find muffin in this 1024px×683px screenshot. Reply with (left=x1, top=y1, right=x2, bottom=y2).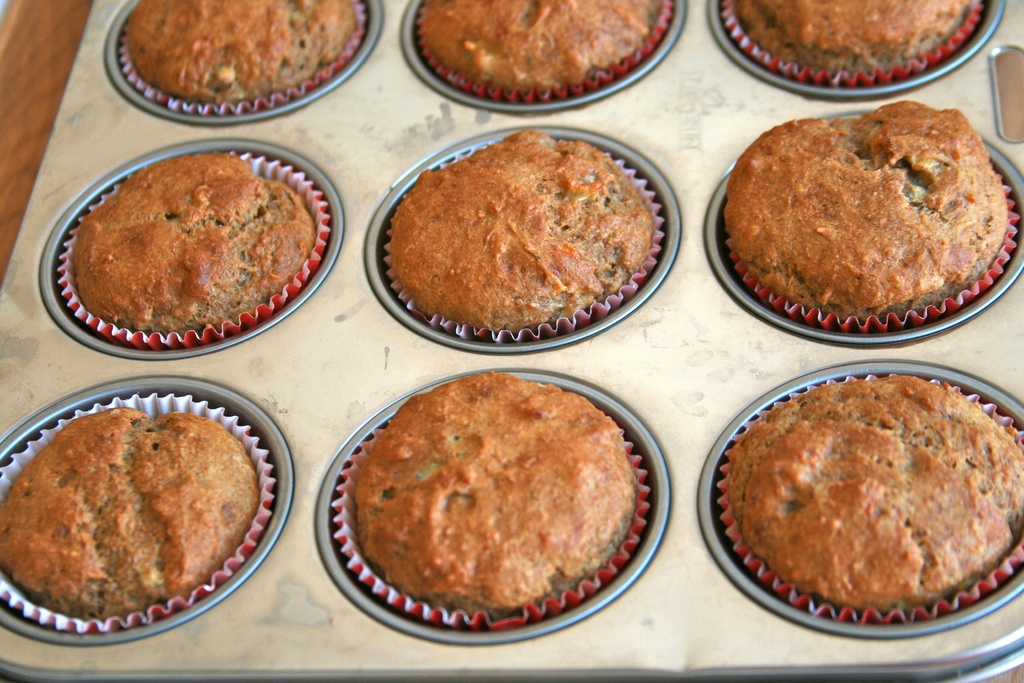
(left=414, top=0, right=675, bottom=102).
